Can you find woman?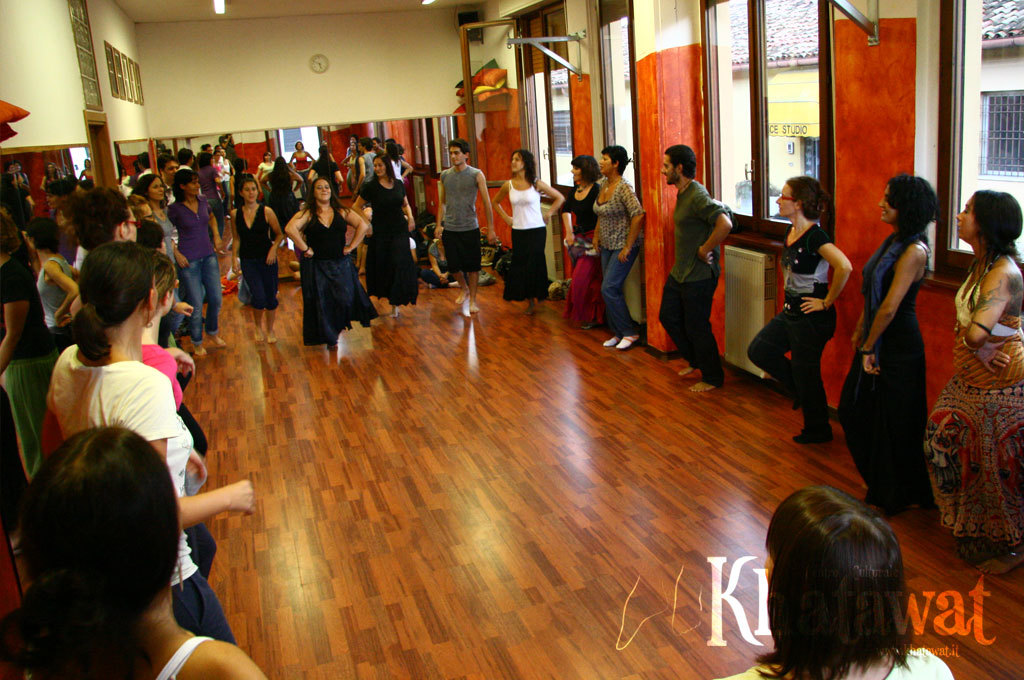
Yes, bounding box: {"left": 748, "top": 176, "right": 851, "bottom": 444}.
